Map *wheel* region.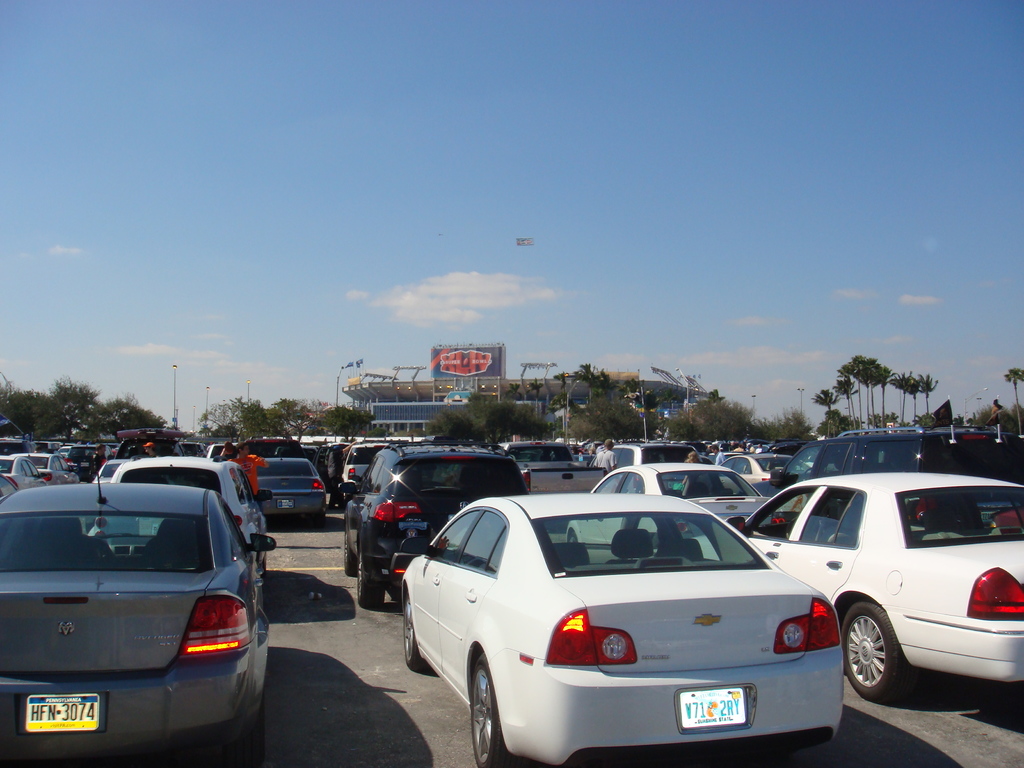
Mapped to (345,520,355,575).
